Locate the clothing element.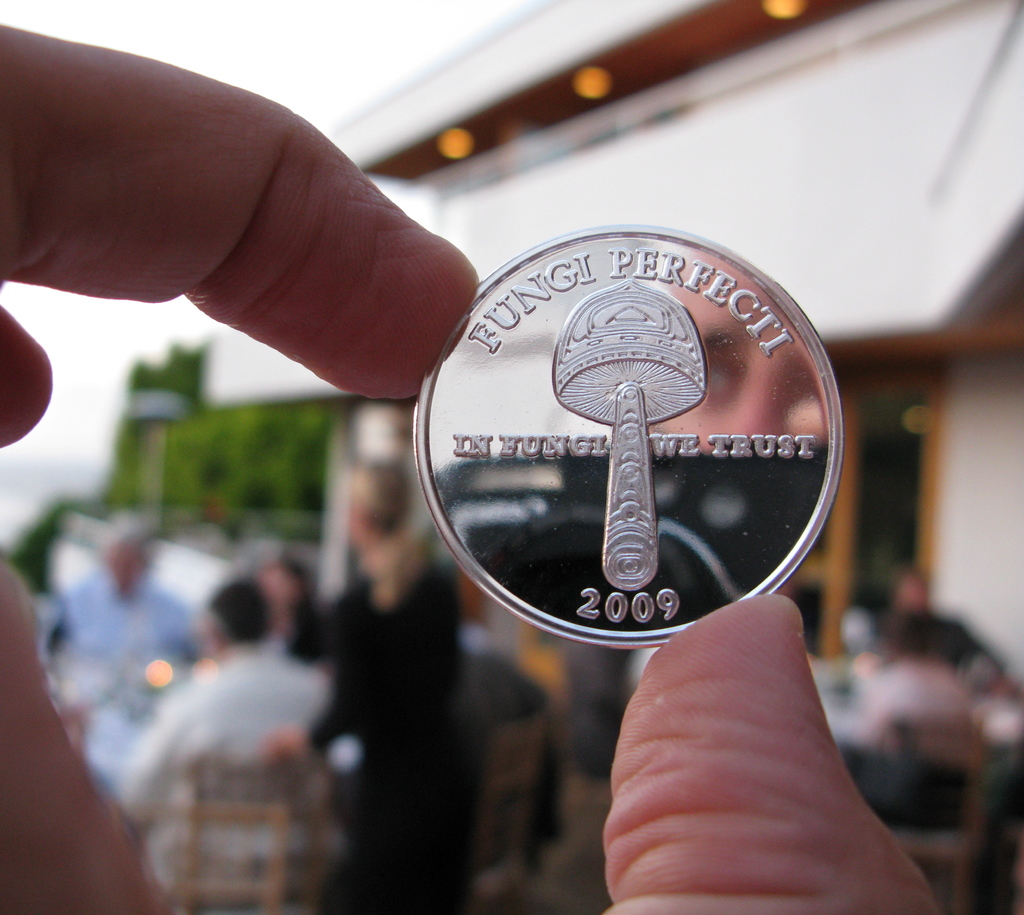
Element bbox: (left=883, top=596, right=995, bottom=673).
